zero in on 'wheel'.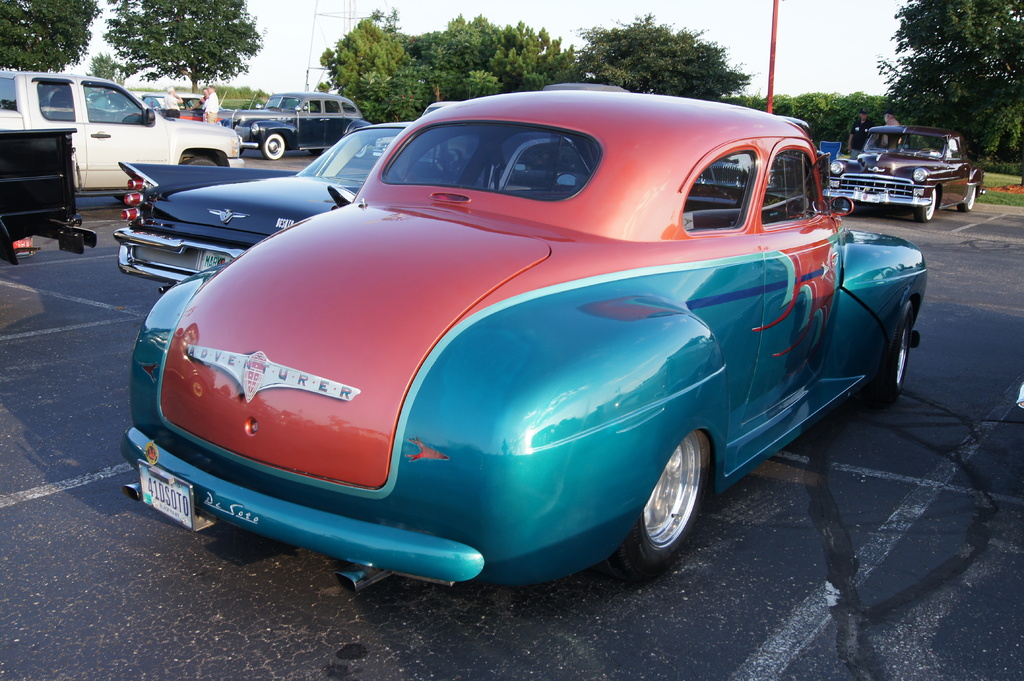
Zeroed in: x1=356, y1=143, x2=367, y2=159.
